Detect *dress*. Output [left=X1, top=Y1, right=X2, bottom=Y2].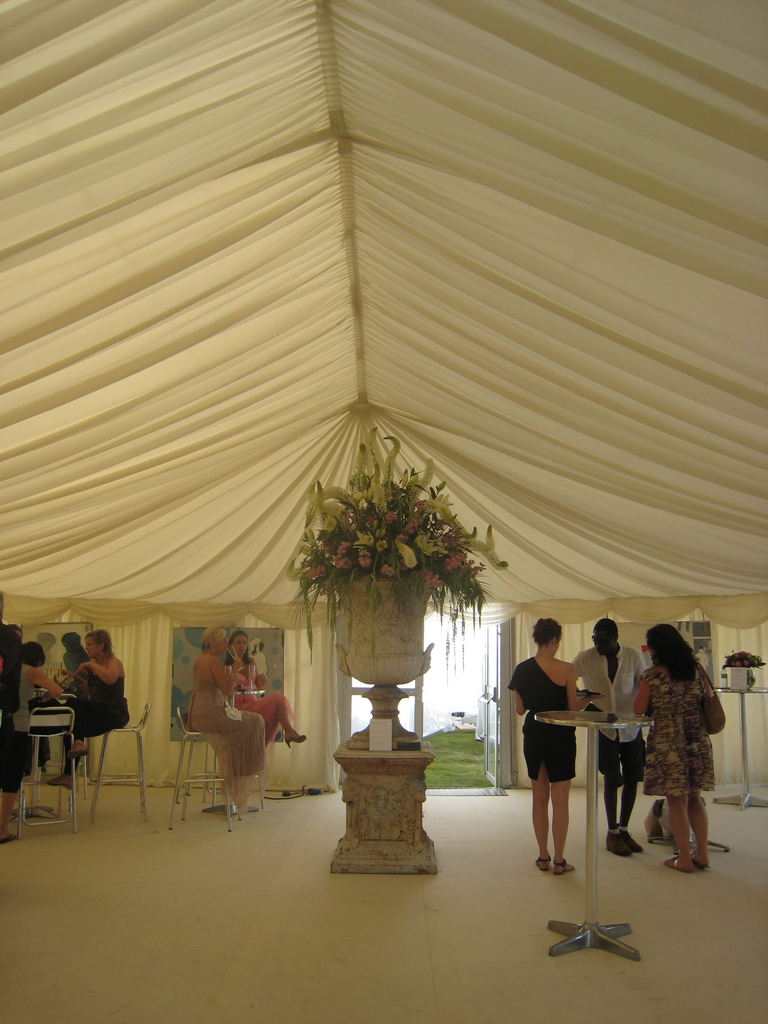
[left=190, top=682, right=262, bottom=772].
